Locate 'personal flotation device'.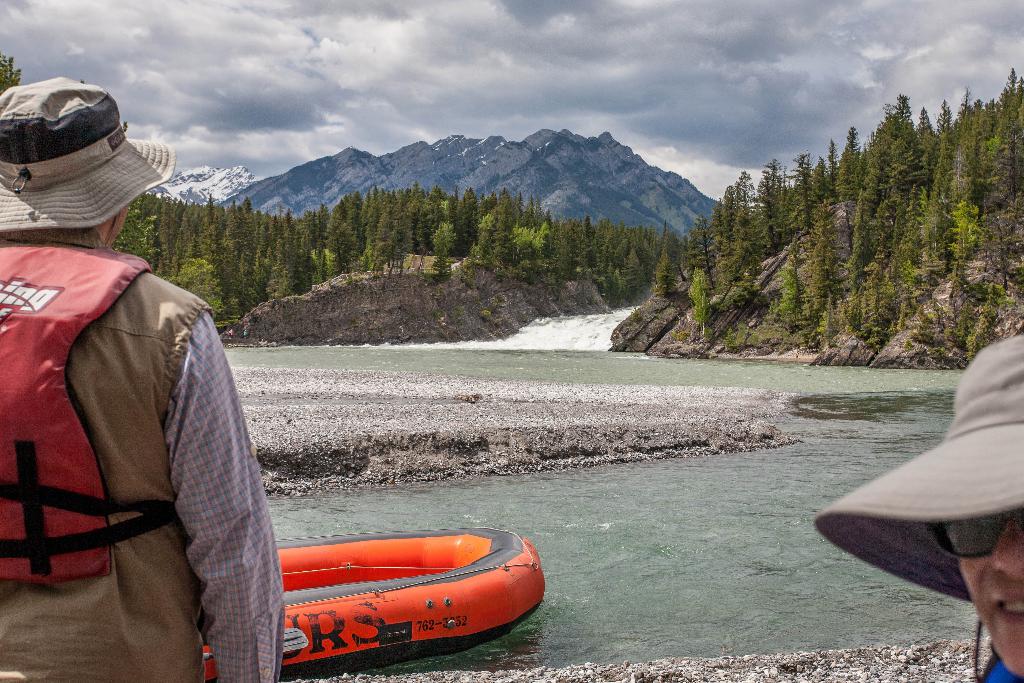
Bounding box: pyautogui.locateOnScreen(0, 243, 154, 584).
